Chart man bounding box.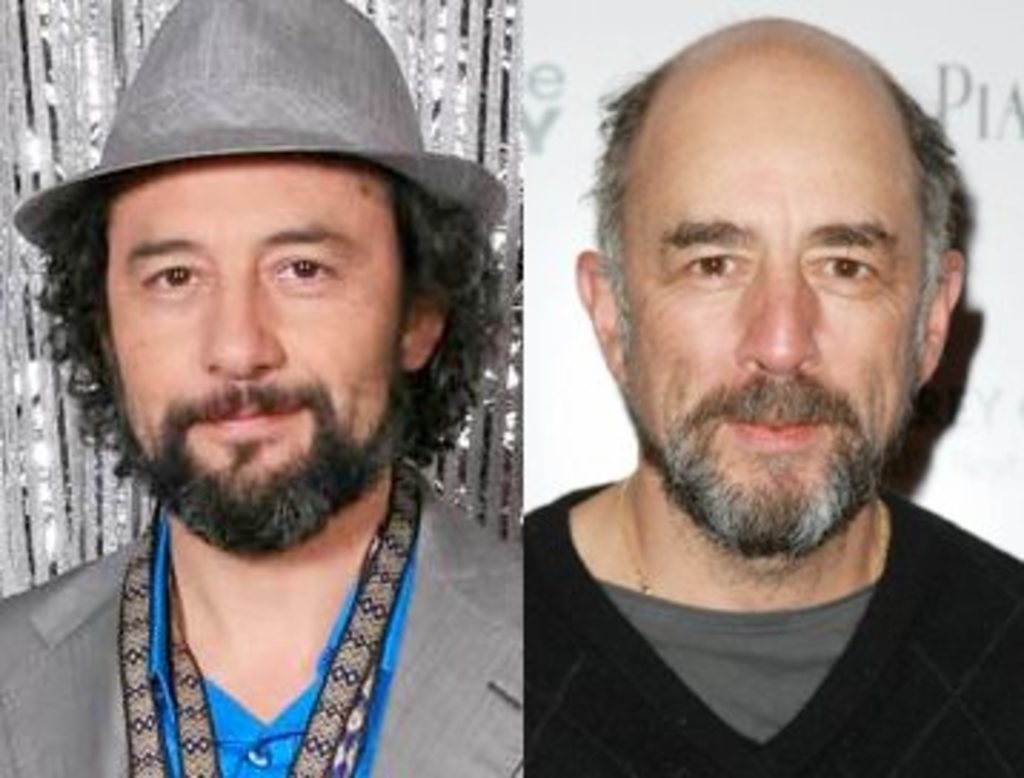
Charted: rect(526, 14, 1021, 775).
